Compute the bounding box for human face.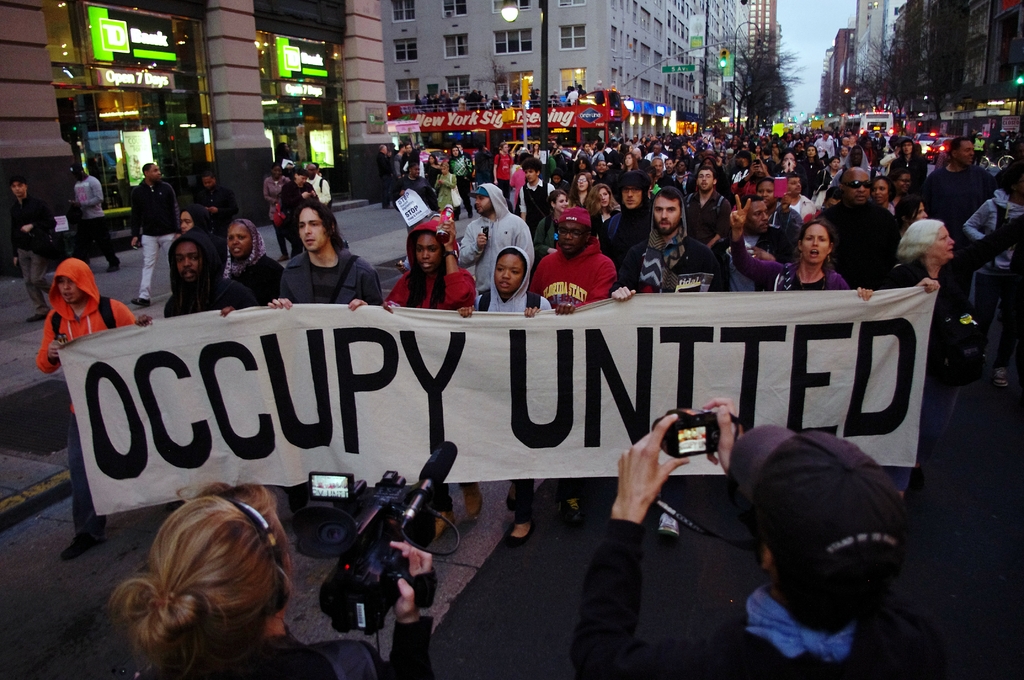
[x1=151, y1=161, x2=161, y2=177].
